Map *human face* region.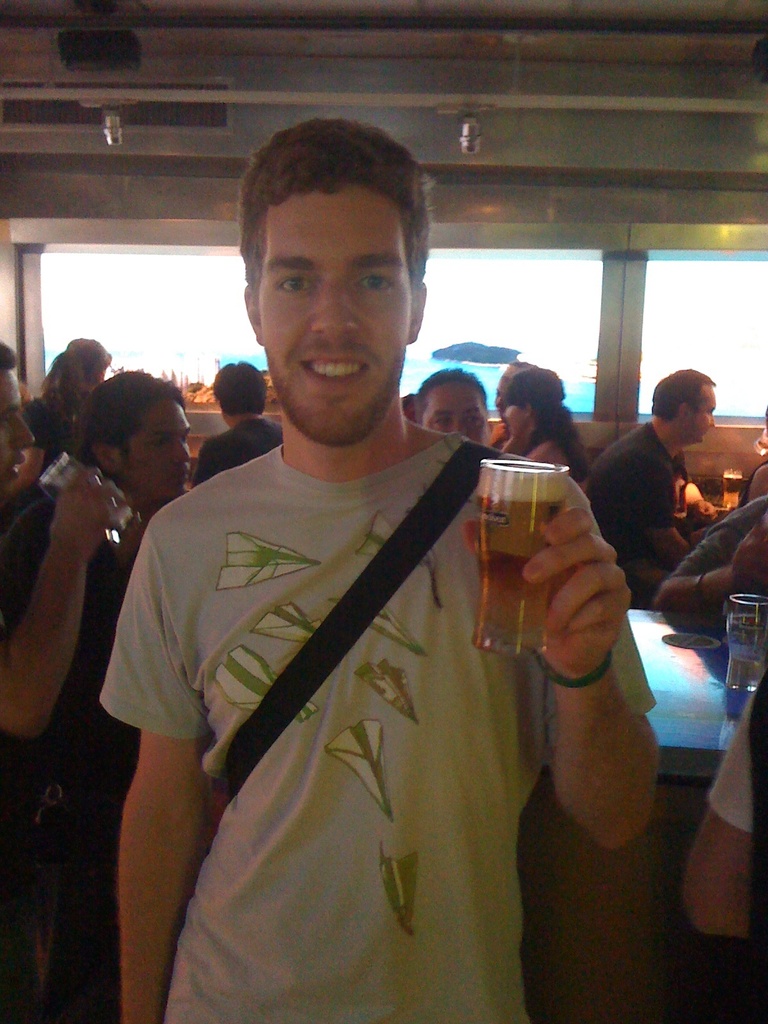
Mapped to (689,385,714,449).
